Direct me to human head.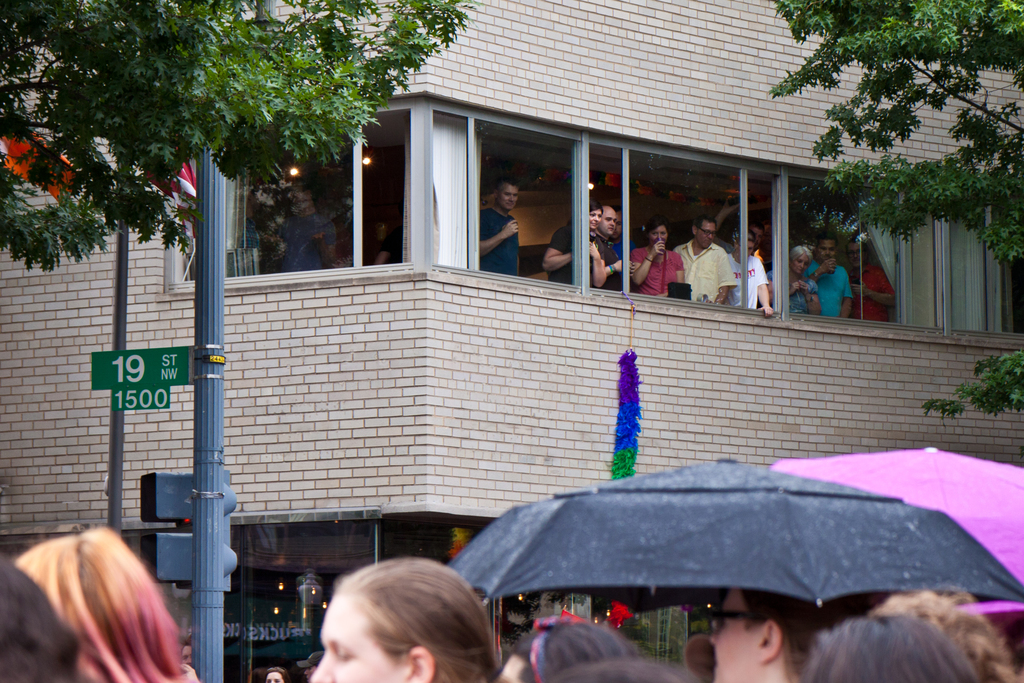
Direction: bbox=[816, 232, 838, 263].
